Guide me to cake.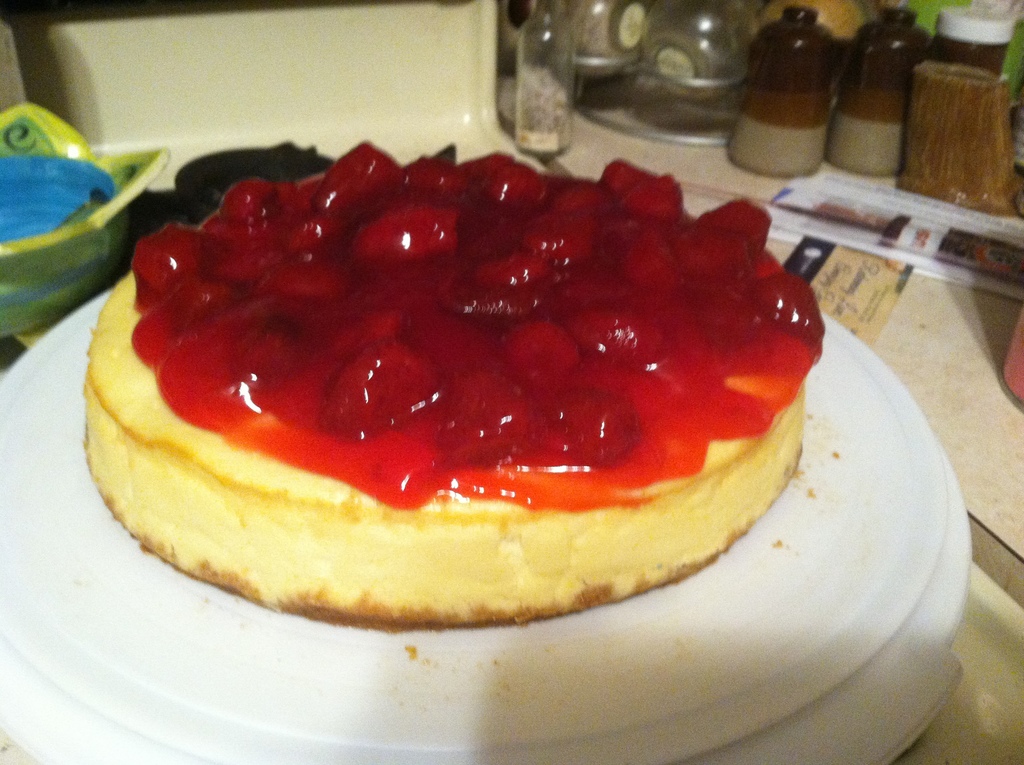
Guidance: crop(80, 140, 824, 625).
